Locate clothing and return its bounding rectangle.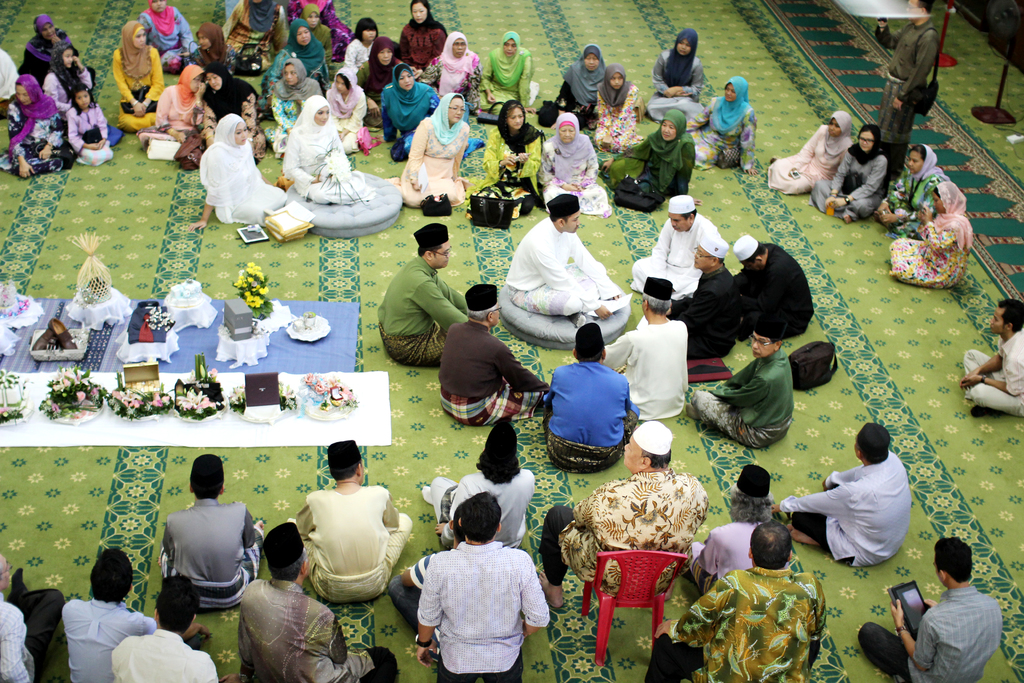
x1=886, y1=144, x2=949, y2=226.
